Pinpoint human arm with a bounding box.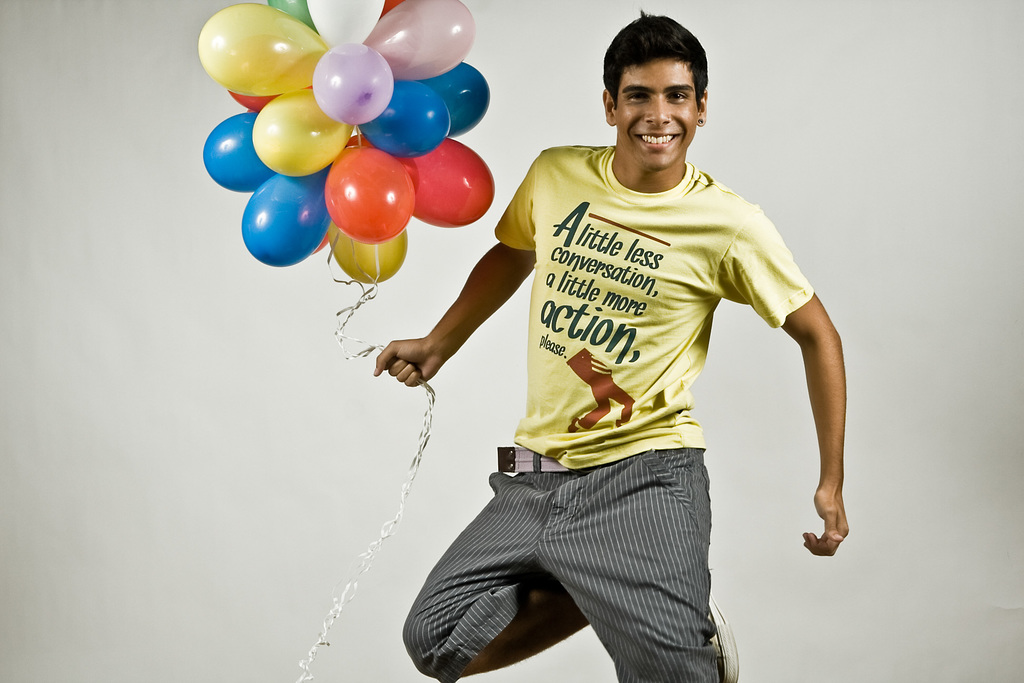
<bbox>372, 138, 545, 388</bbox>.
